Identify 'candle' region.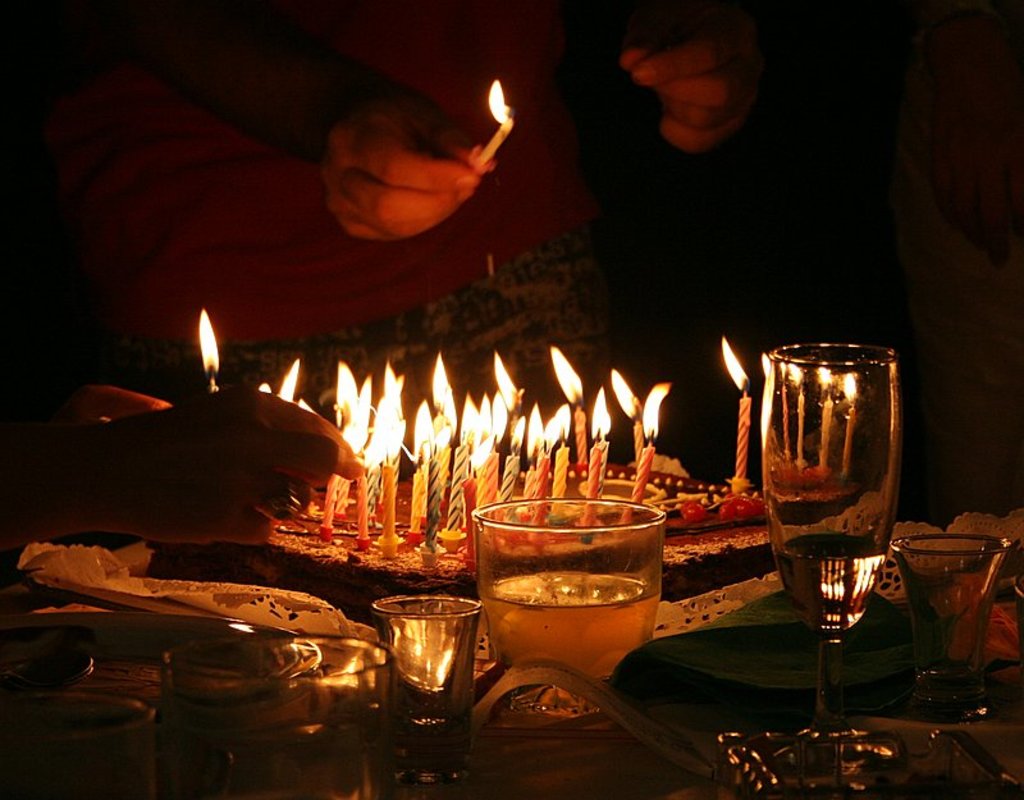
Region: bbox=(598, 412, 609, 494).
